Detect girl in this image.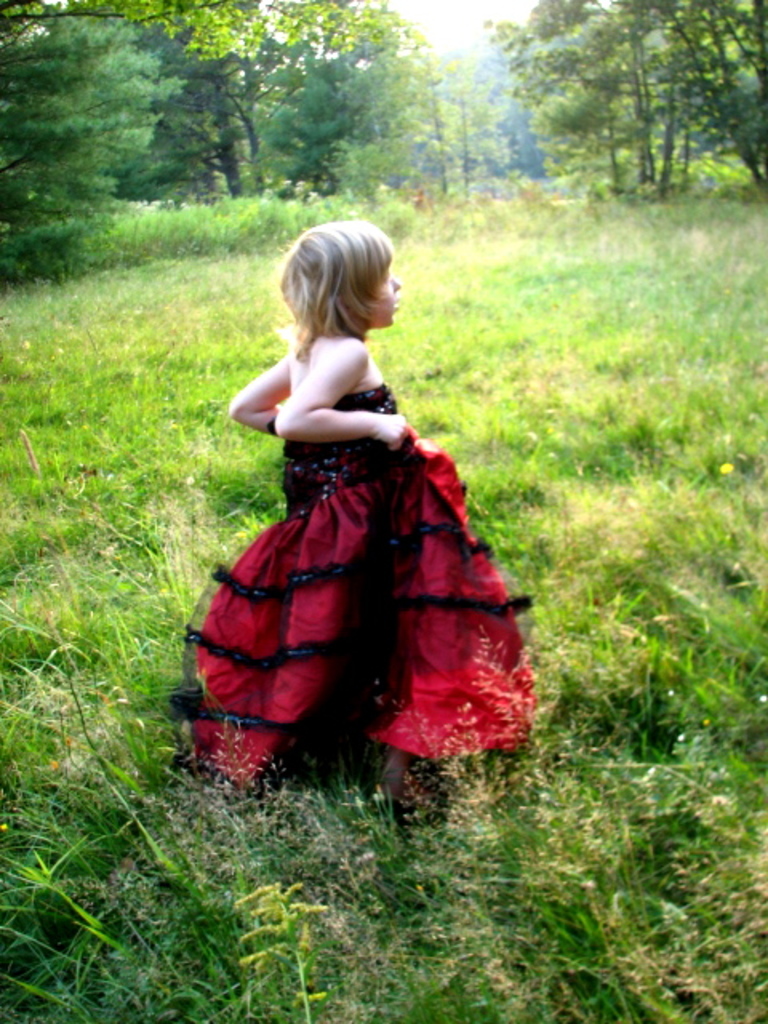
Detection: box=[168, 219, 539, 829].
